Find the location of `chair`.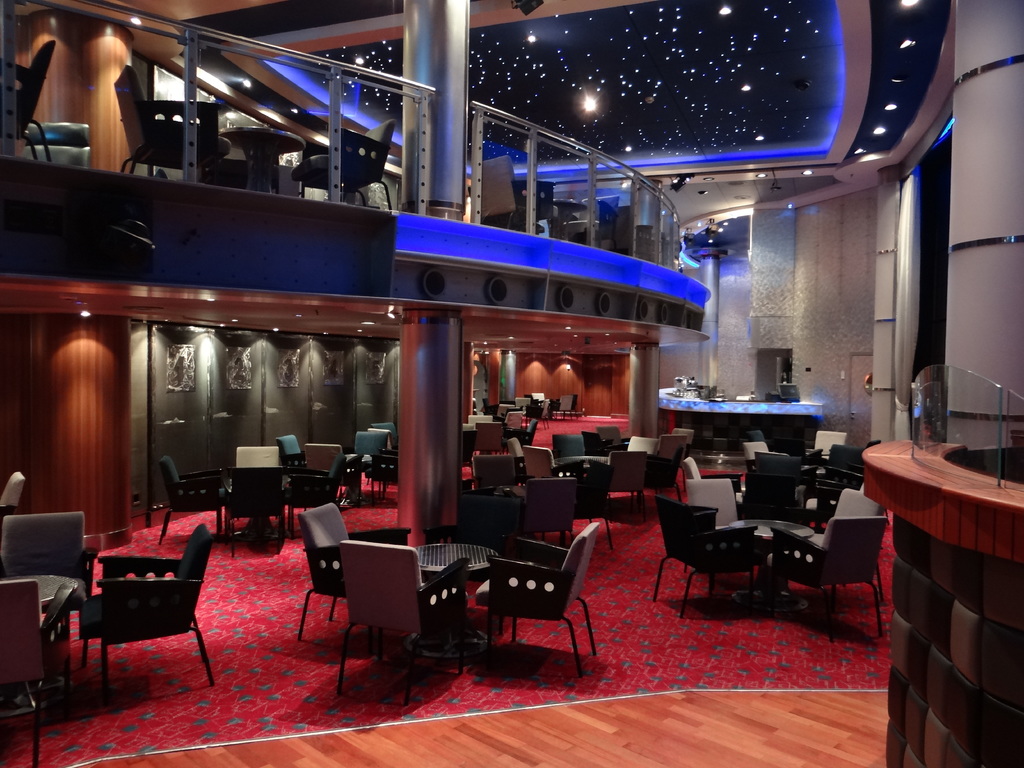
Location: pyautogui.locateOnScreen(472, 454, 514, 495).
